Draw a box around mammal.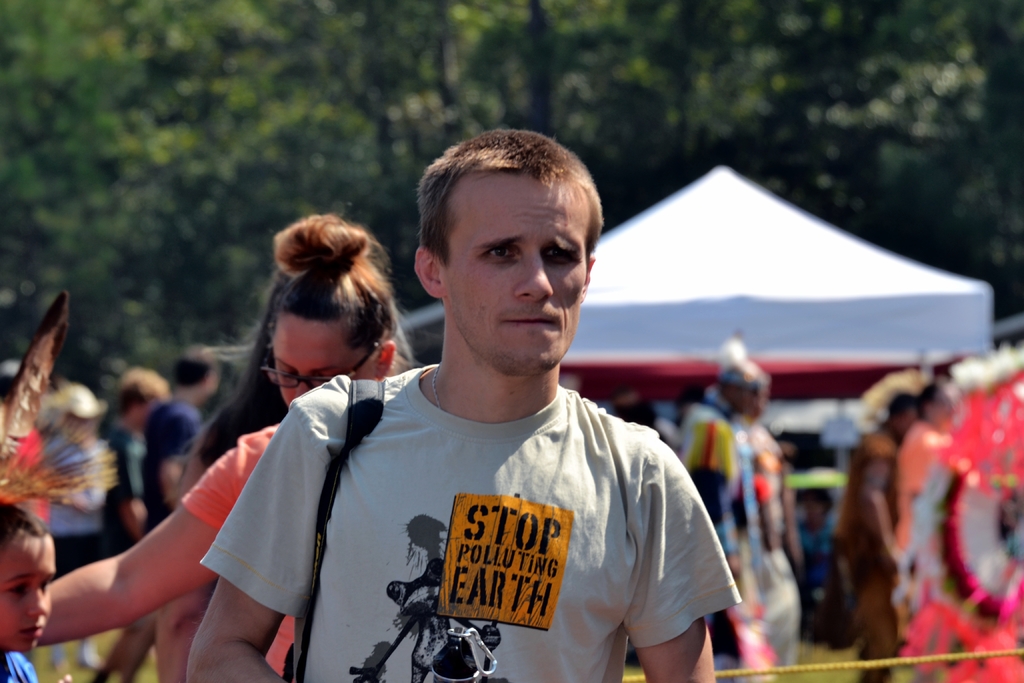
49, 213, 426, 682.
